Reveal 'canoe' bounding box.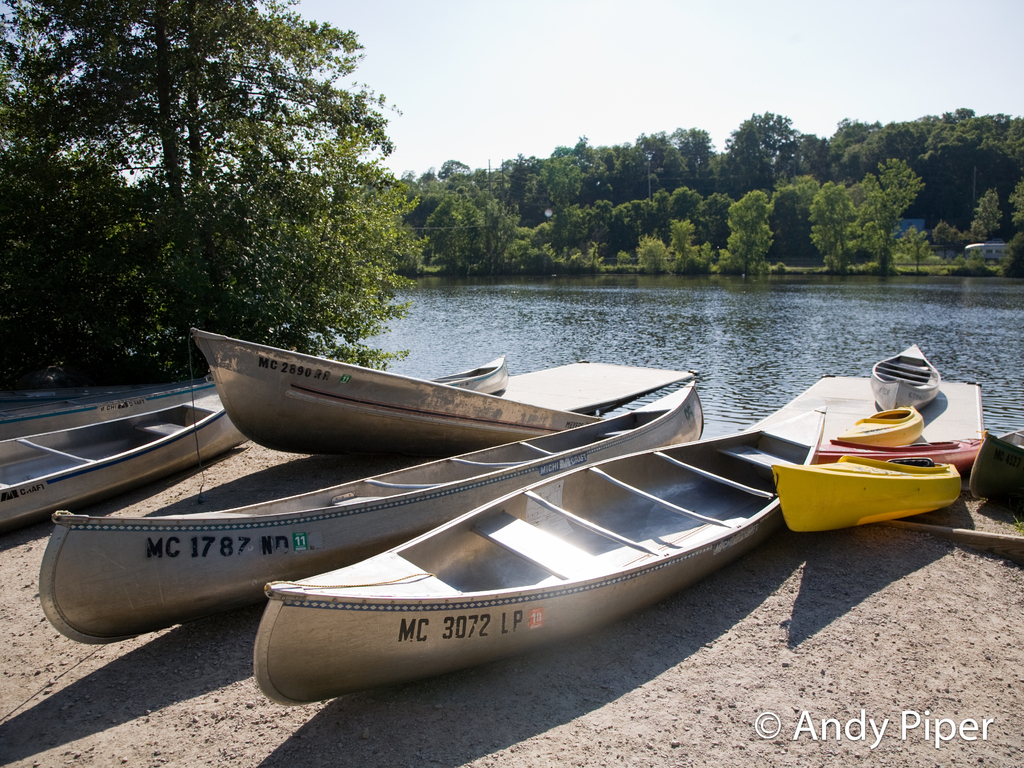
Revealed: [left=838, top=404, right=918, bottom=446].
